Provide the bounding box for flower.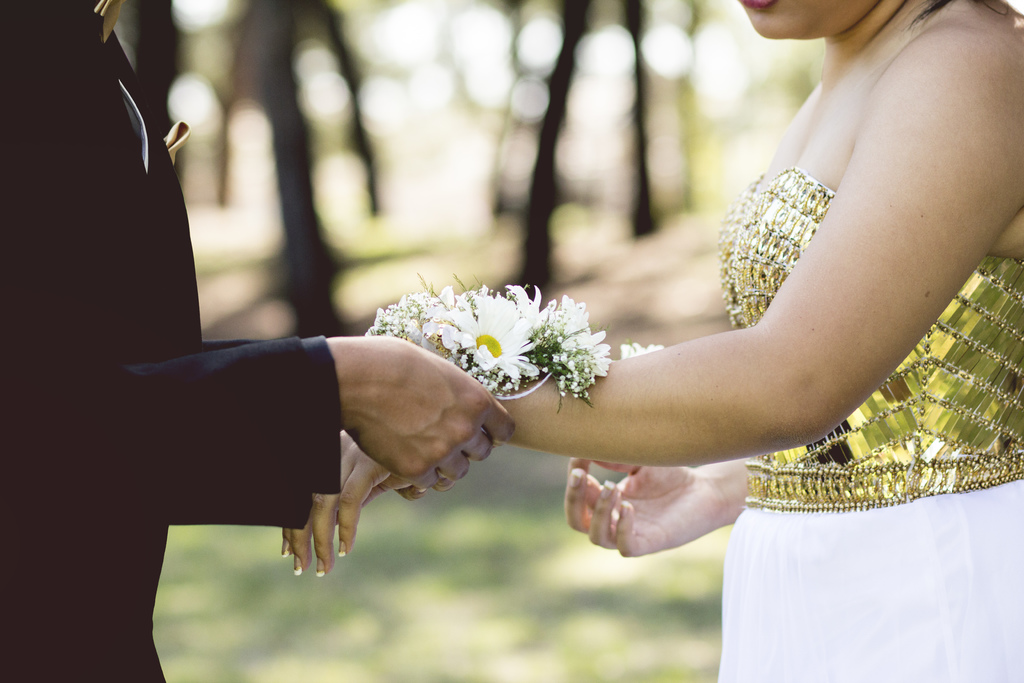
x1=446, y1=287, x2=538, y2=395.
